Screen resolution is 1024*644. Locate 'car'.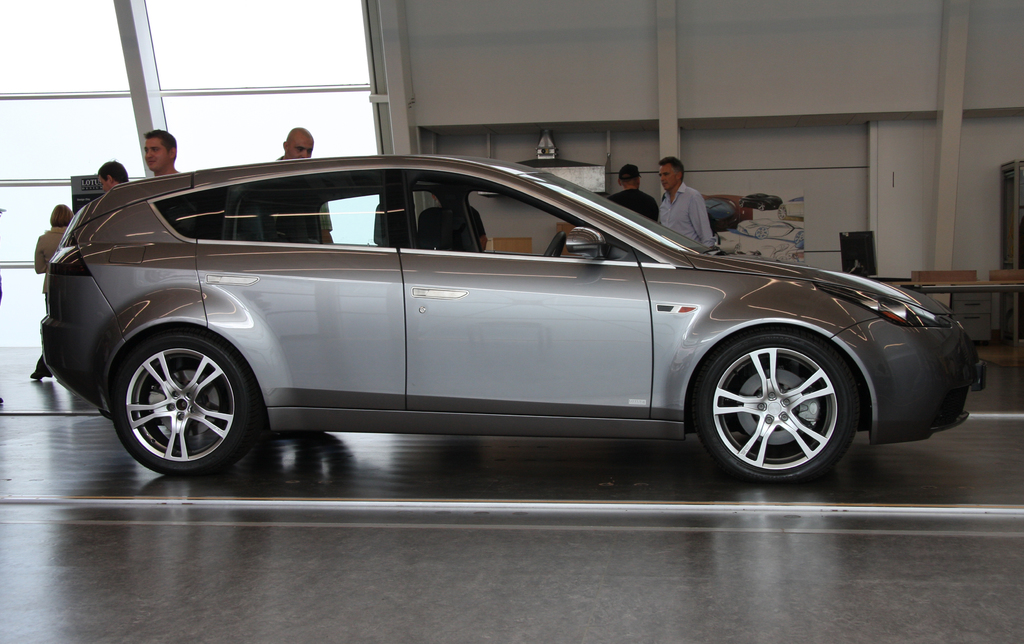
[left=40, top=156, right=989, bottom=485].
